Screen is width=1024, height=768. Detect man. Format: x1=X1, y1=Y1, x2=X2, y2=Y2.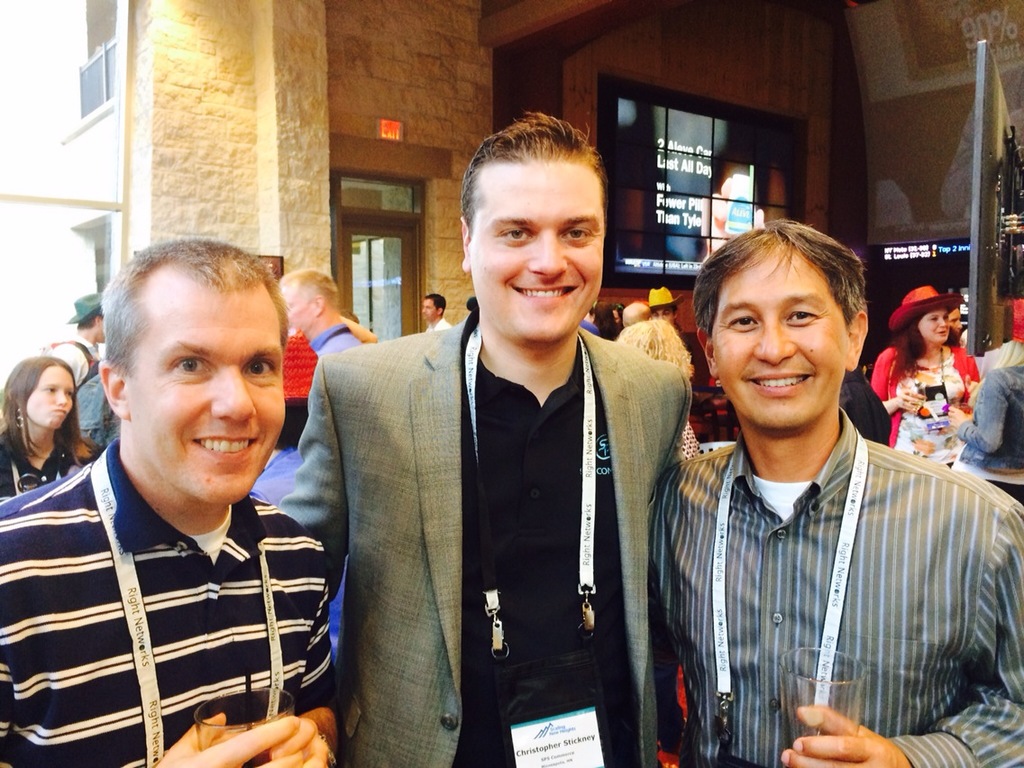
x1=279, y1=270, x2=366, y2=351.
